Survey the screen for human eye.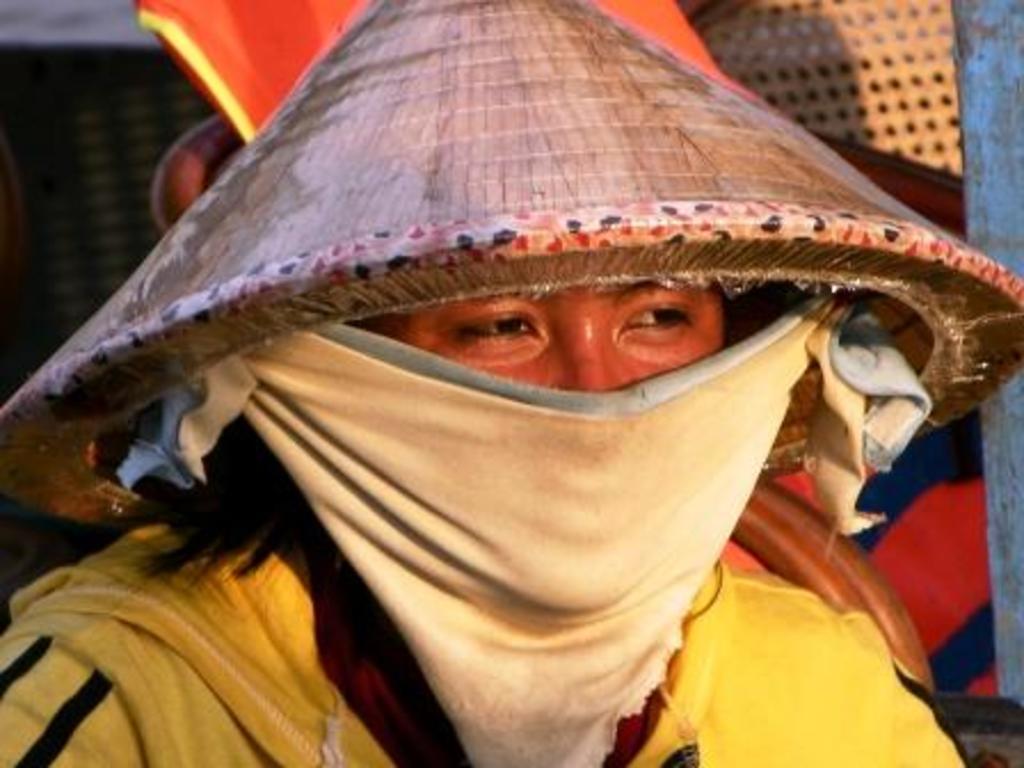
Survey found: bbox=(439, 297, 553, 370).
